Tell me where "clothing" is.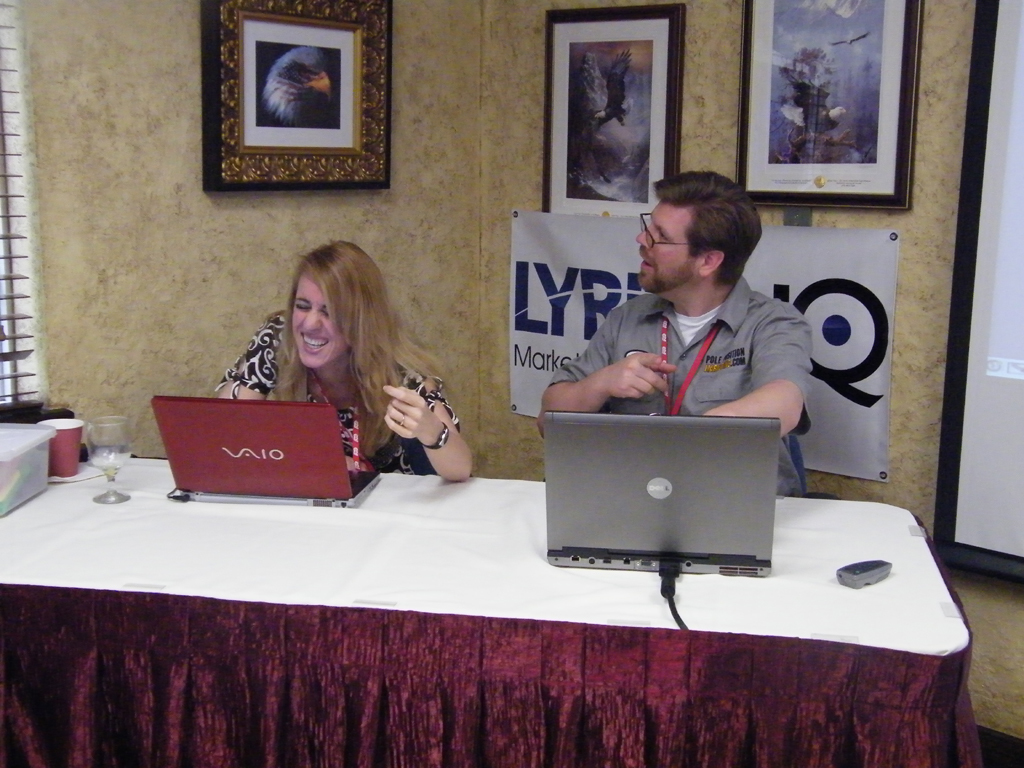
"clothing" is at {"x1": 548, "y1": 271, "x2": 814, "y2": 499}.
